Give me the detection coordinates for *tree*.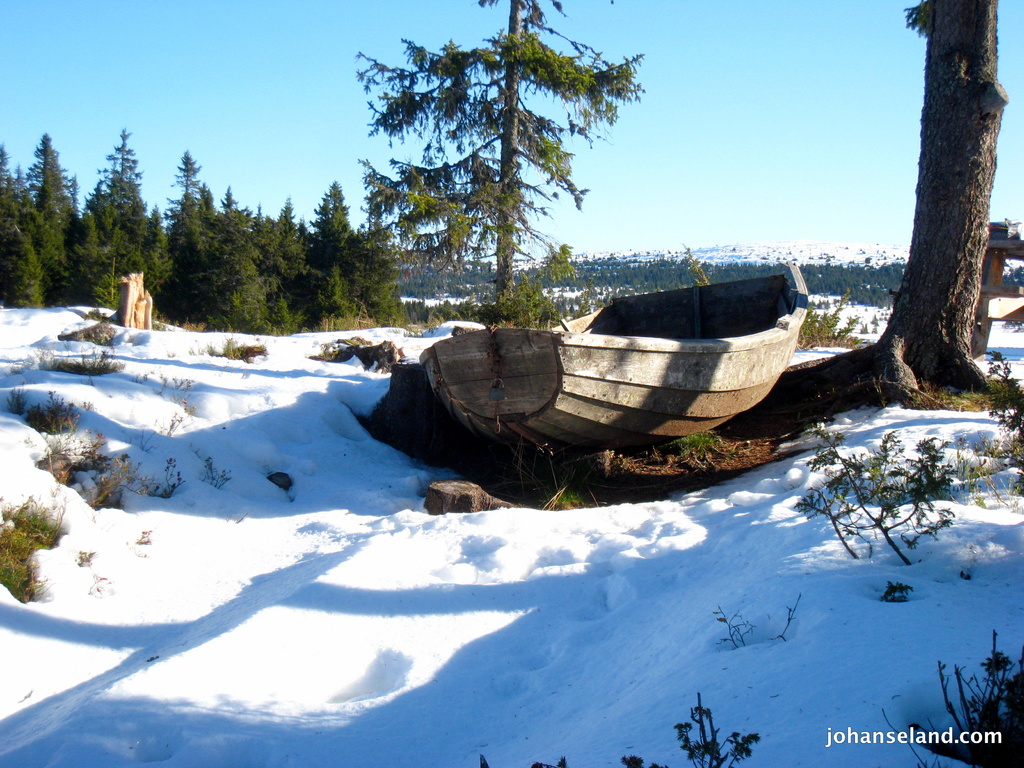
(x1=328, y1=13, x2=657, y2=343).
